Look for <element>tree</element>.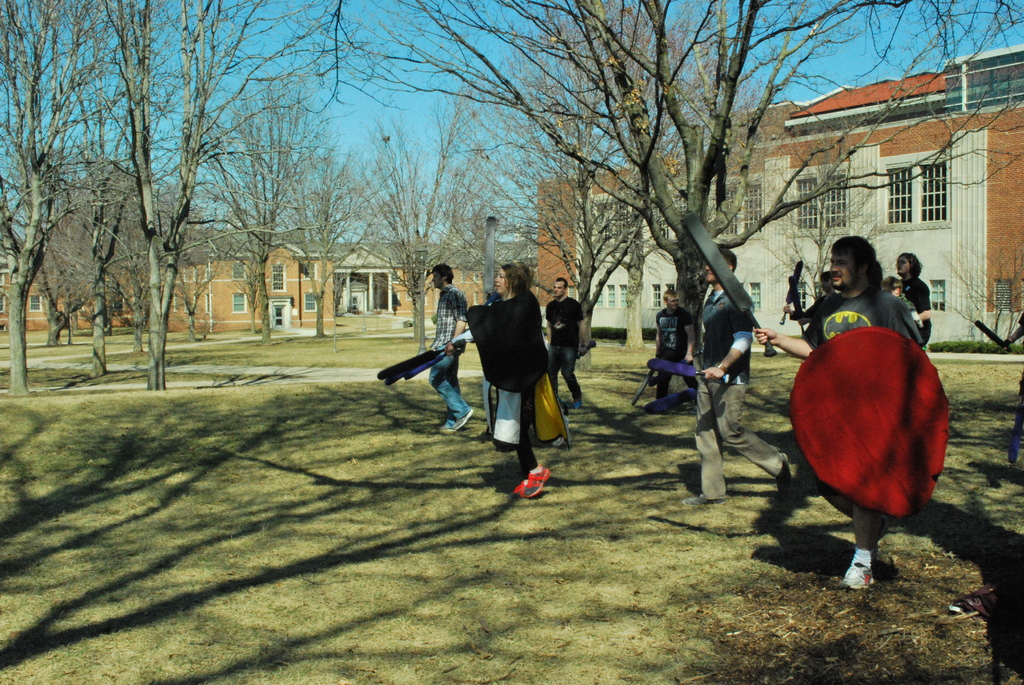
Found: [x1=87, y1=0, x2=162, y2=391].
